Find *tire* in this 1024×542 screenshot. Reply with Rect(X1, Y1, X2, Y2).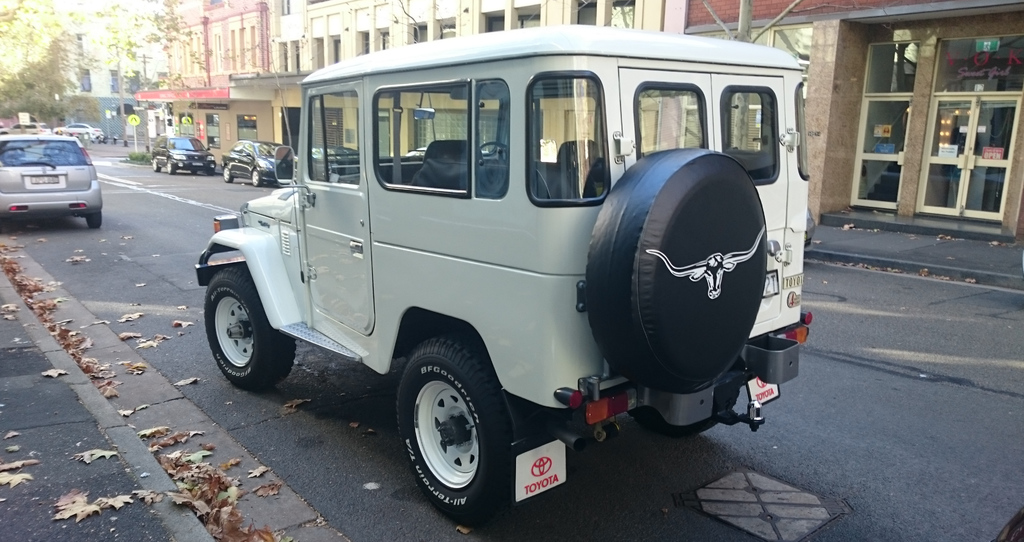
Rect(166, 159, 179, 174).
